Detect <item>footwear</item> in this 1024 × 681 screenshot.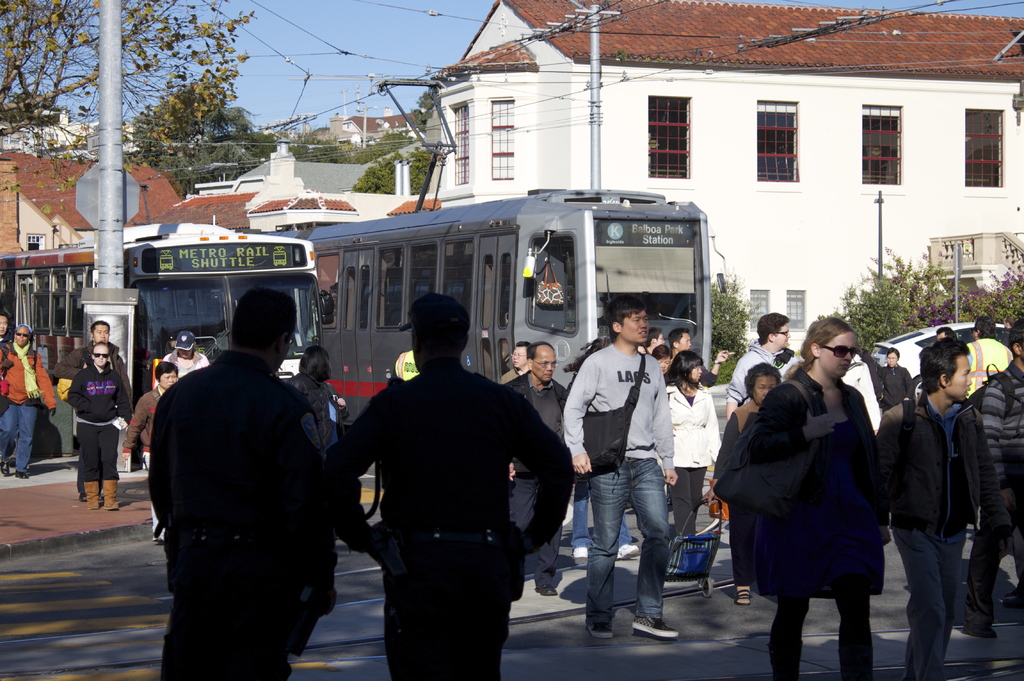
Detection: pyautogui.locateOnScreen(540, 588, 558, 595).
